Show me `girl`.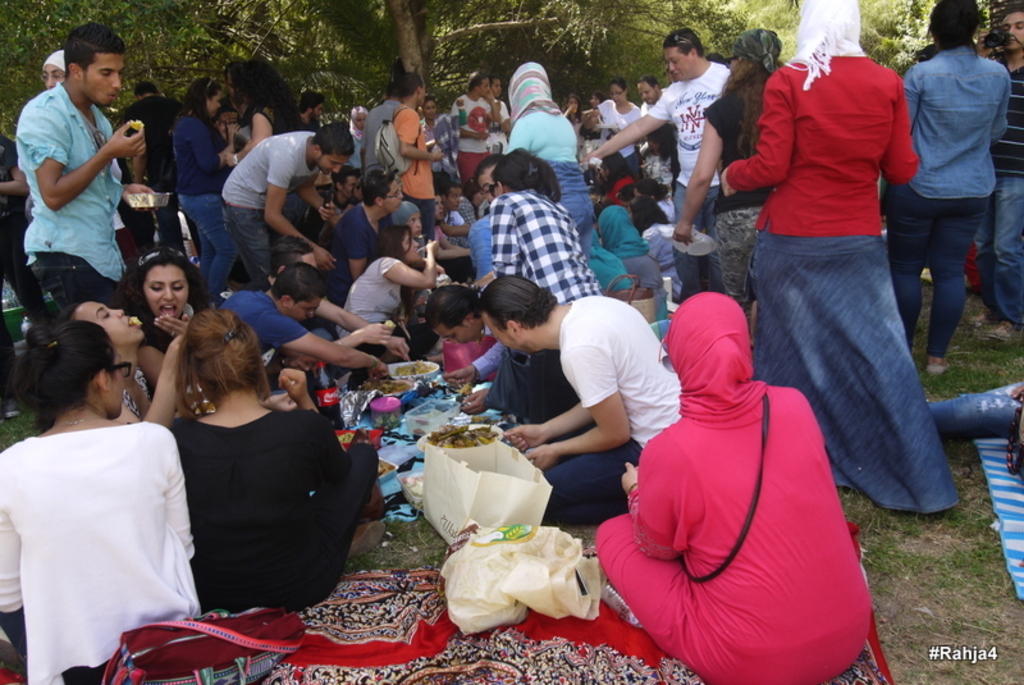
`girl` is here: (x1=180, y1=311, x2=381, y2=616).
